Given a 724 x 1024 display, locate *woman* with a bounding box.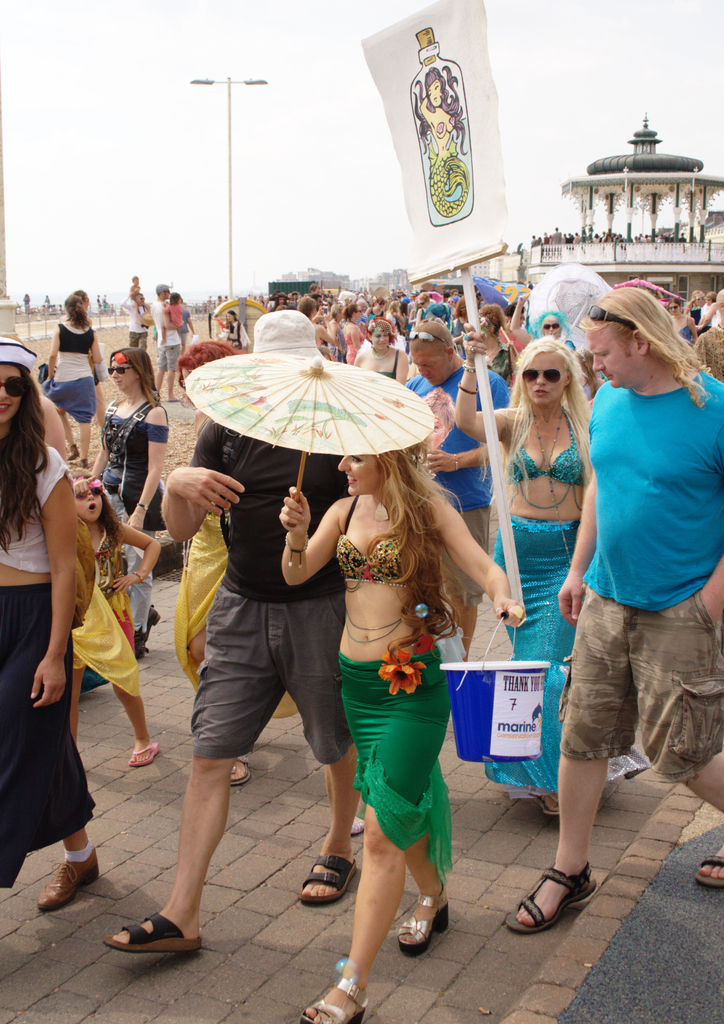
Located: box=[295, 406, 492, 990].
